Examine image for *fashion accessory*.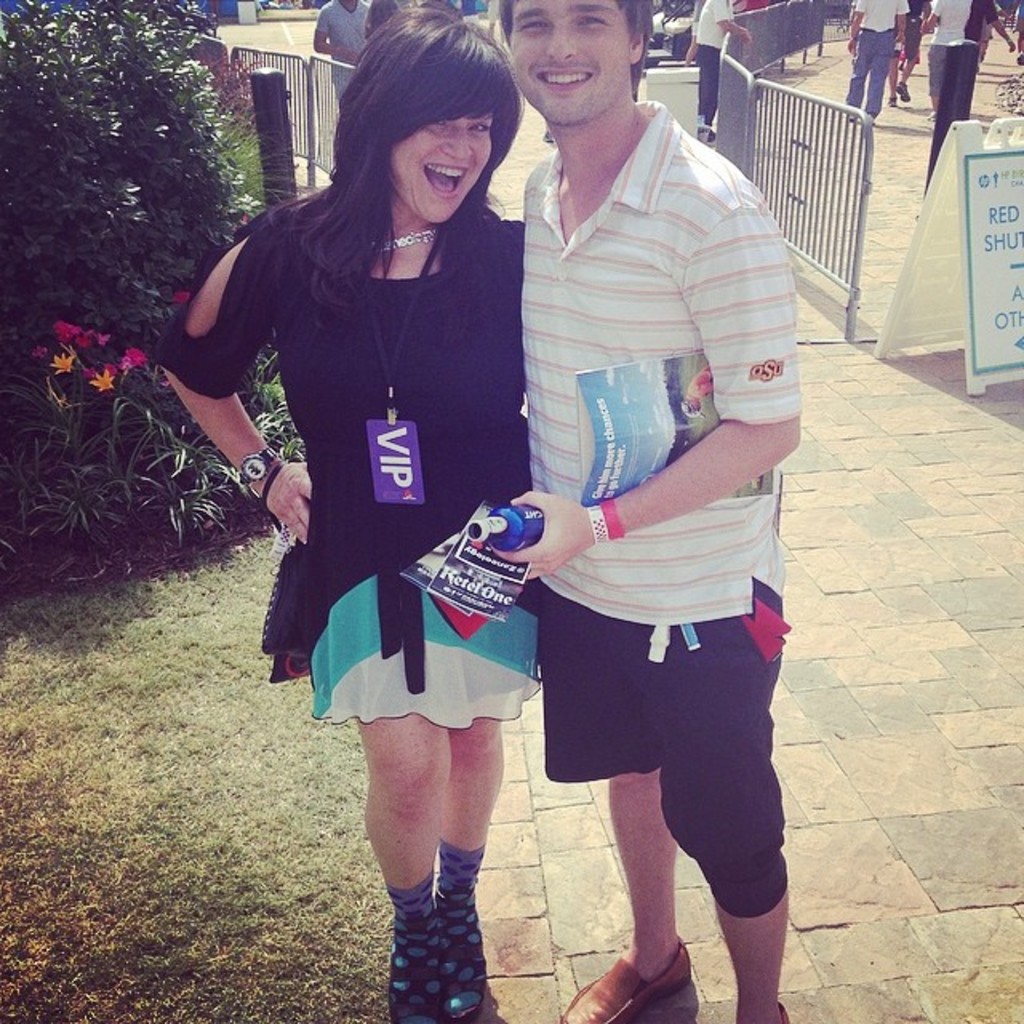
Examination result: BBox(386, 907, 437, 1022).
